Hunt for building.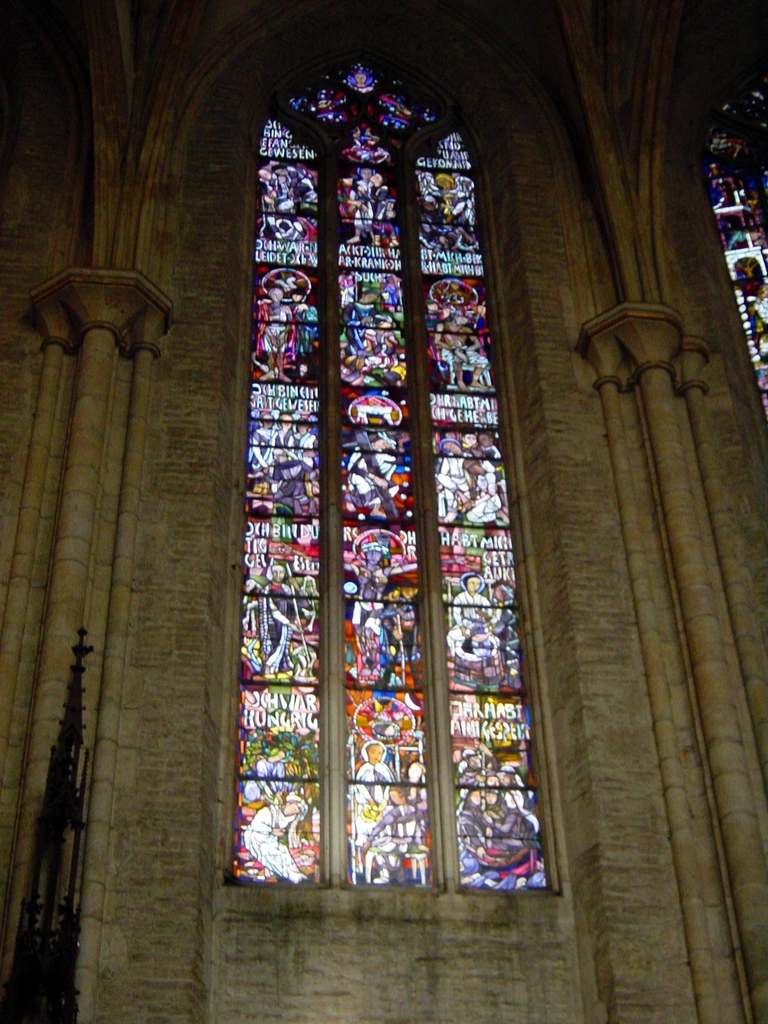
Hunted down at {"x1": 0, "y1": 1, "x2": 766, "y2": 1023}.
